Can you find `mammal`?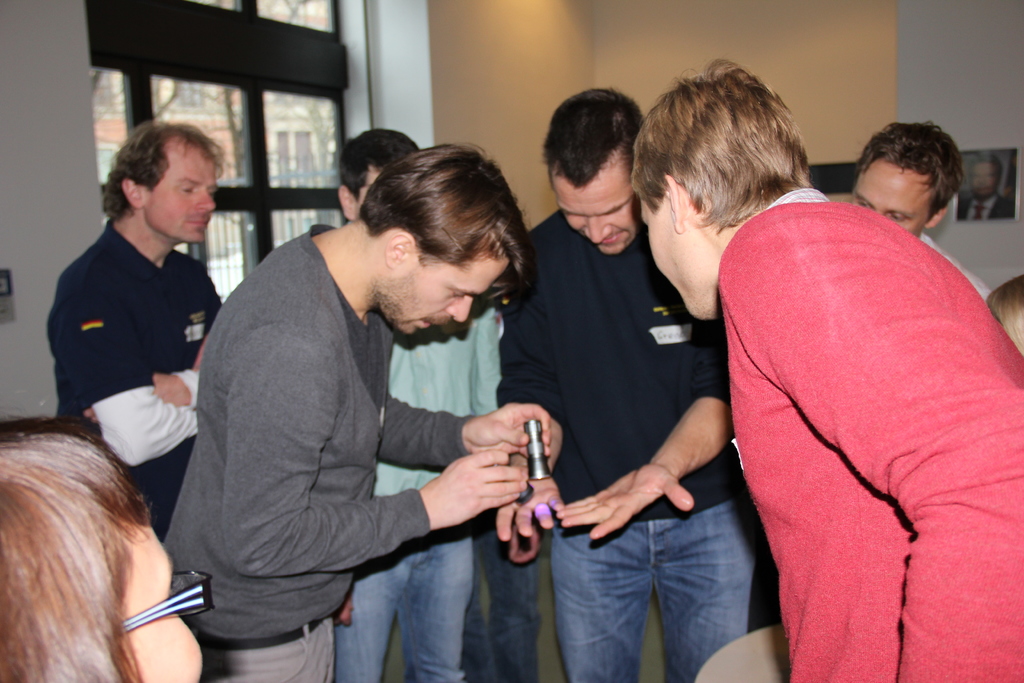
Yes, bounding box: <box>845,106,988,309</box>.
